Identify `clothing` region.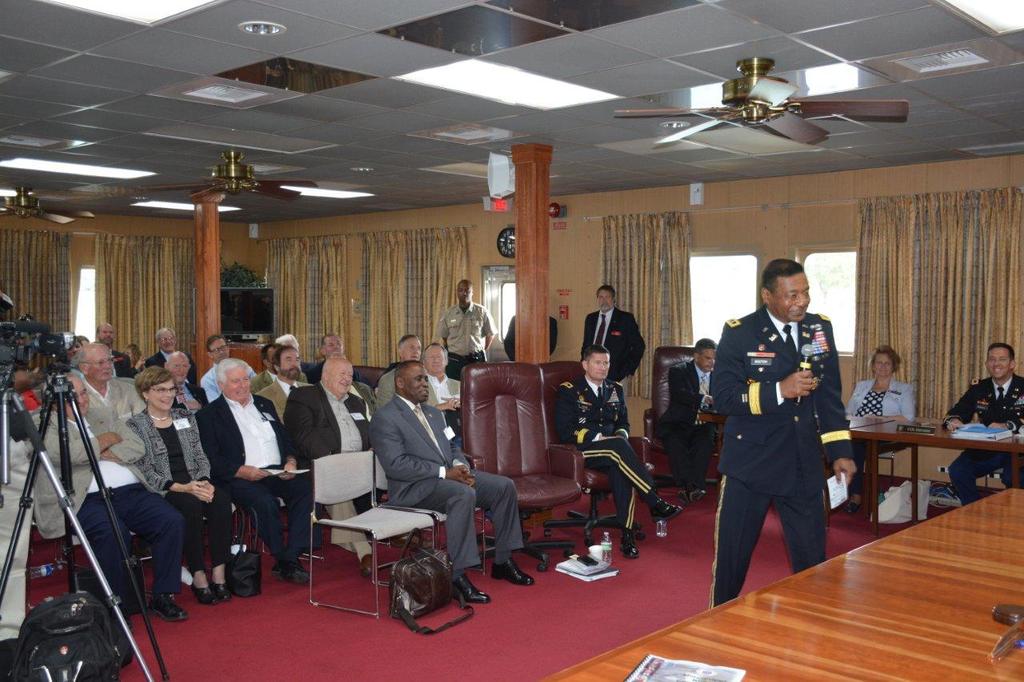
Region: [658,354,710,491].
